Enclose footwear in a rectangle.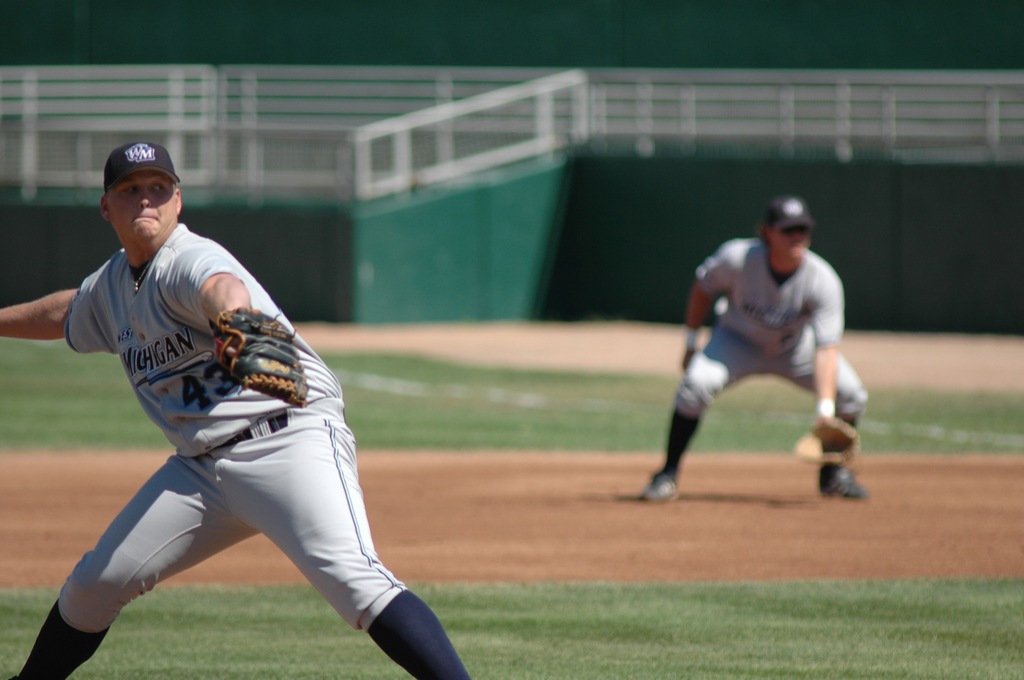
<region>817, 454, 873, 505</region>.
